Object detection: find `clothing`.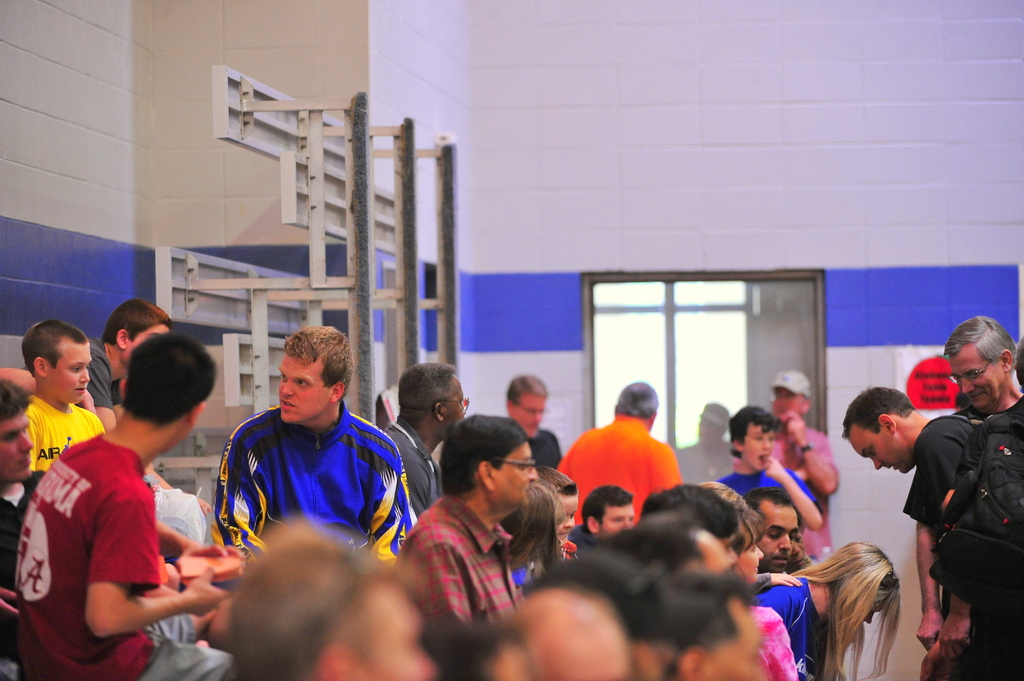
89/325/122/409.
